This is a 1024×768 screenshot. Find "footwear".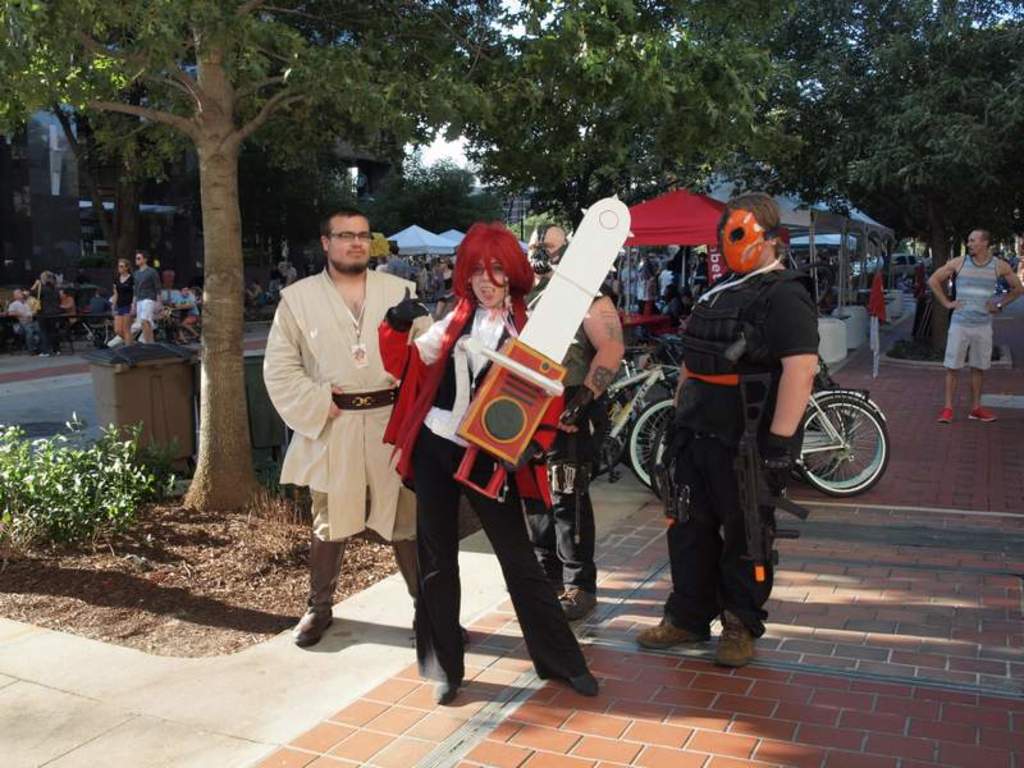
Bounding box: {"x1": 279, "y1": 577, "x2": 346, "y2": 659}.
